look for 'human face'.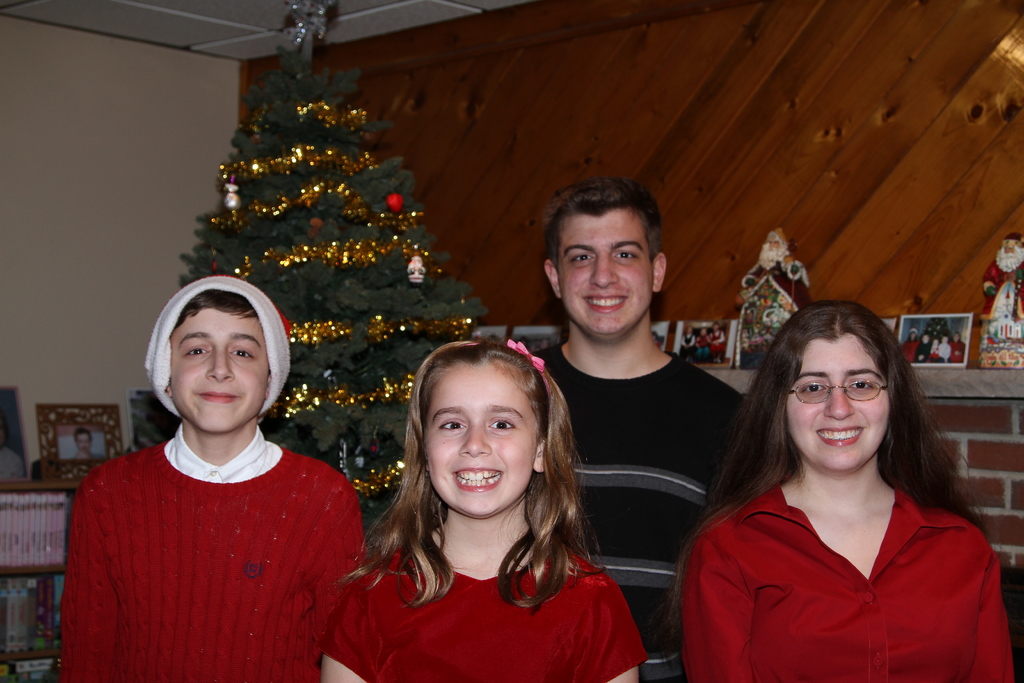
Found: box(767, 235, 780, 251).
